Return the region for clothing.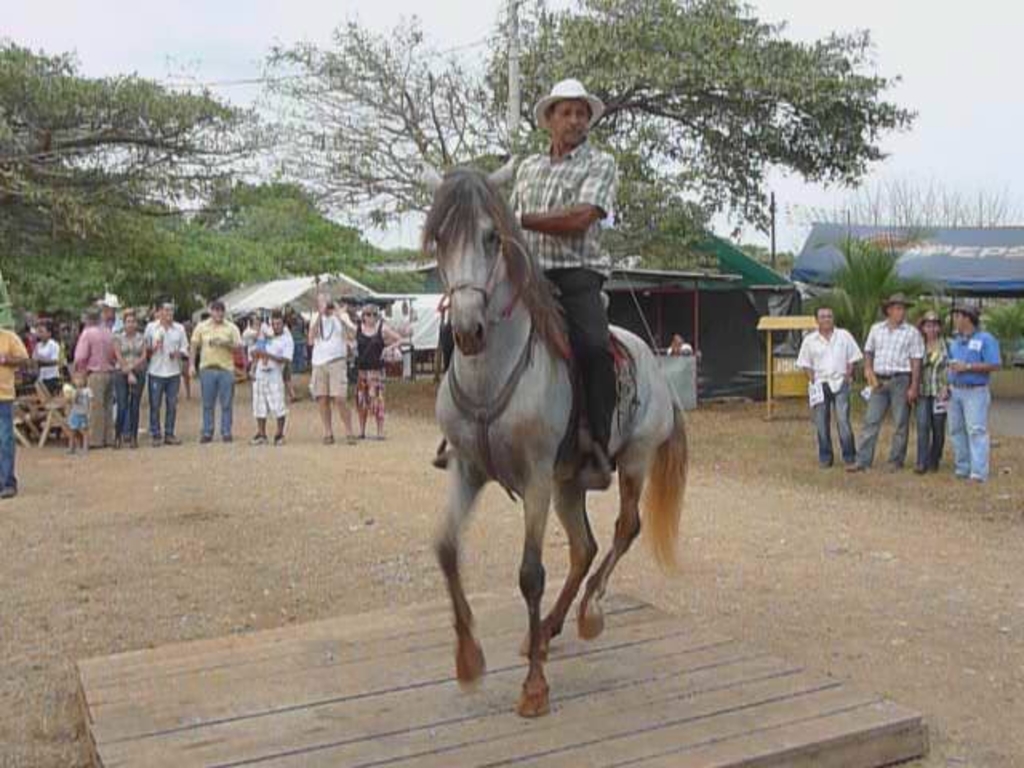
bbox=[438, 138, 618, 461].
